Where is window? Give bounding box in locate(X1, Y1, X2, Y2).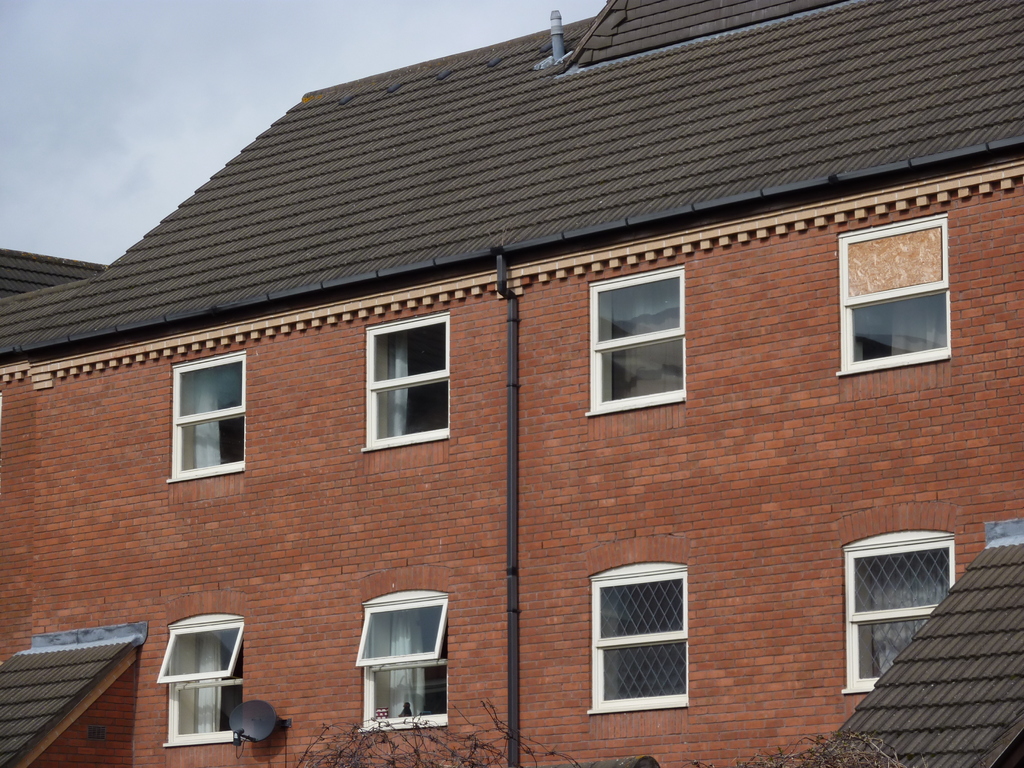
locate(355, 586, 448, 730).
